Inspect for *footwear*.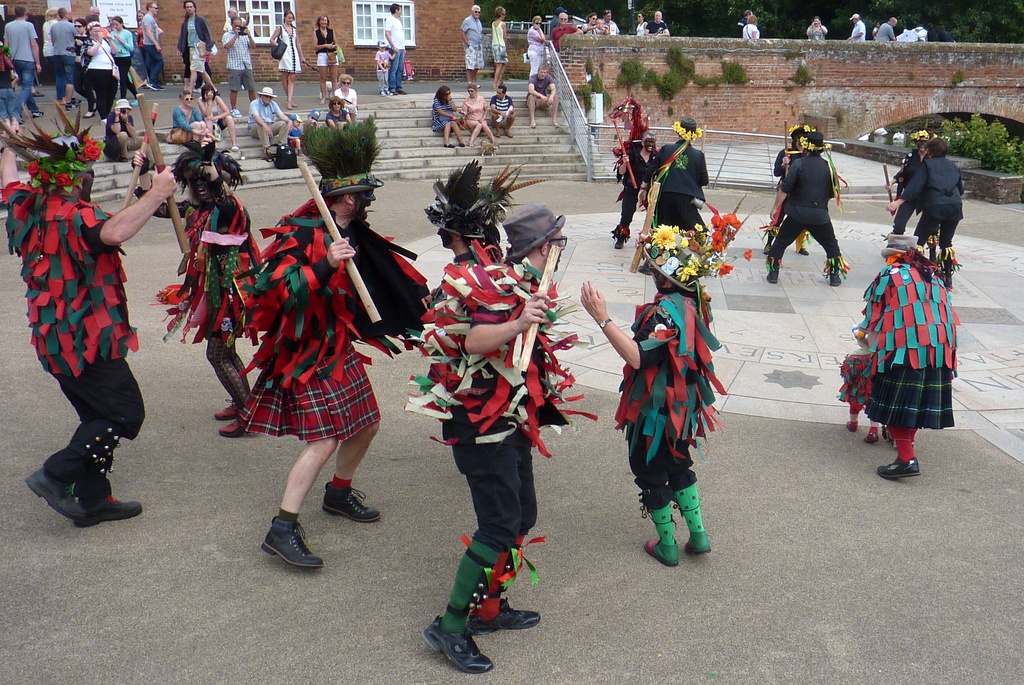
Inspection: crop(129, 98, 146, 108).
